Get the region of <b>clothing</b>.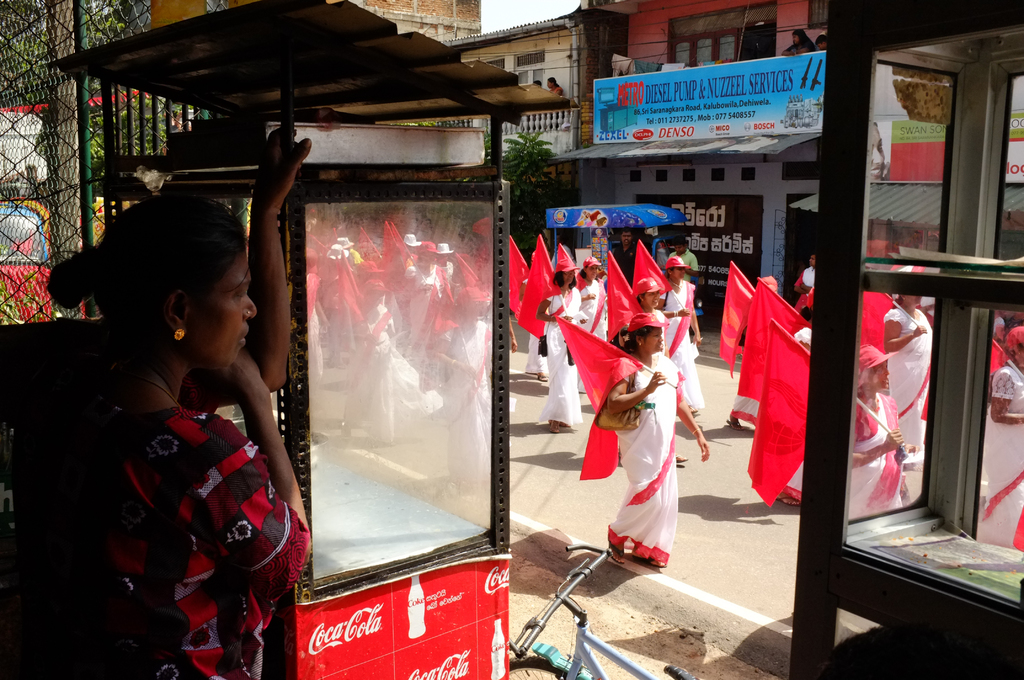
select_region(985, 359, 1023, 555).
